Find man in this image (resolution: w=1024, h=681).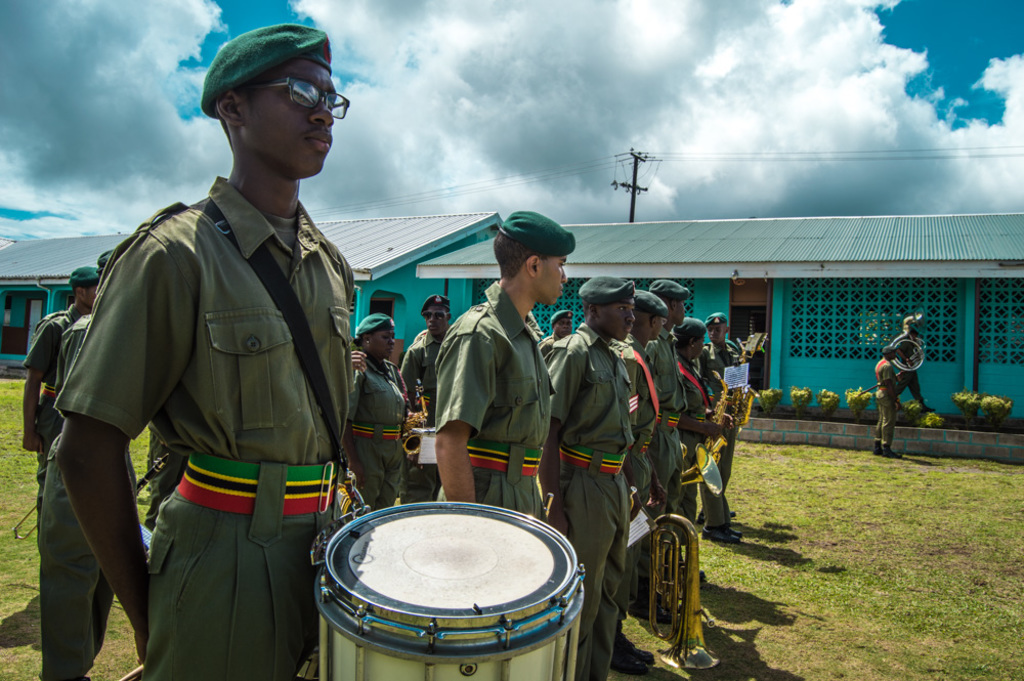
(397, 294, 458, 507).
